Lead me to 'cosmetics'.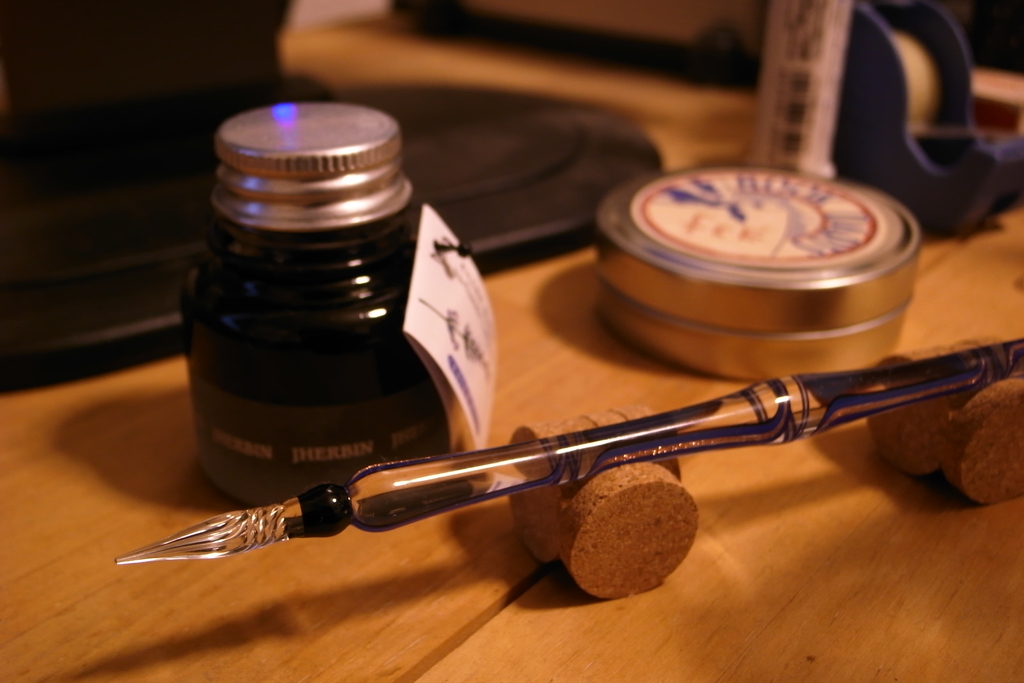
Lead to 563,147,948,388.
